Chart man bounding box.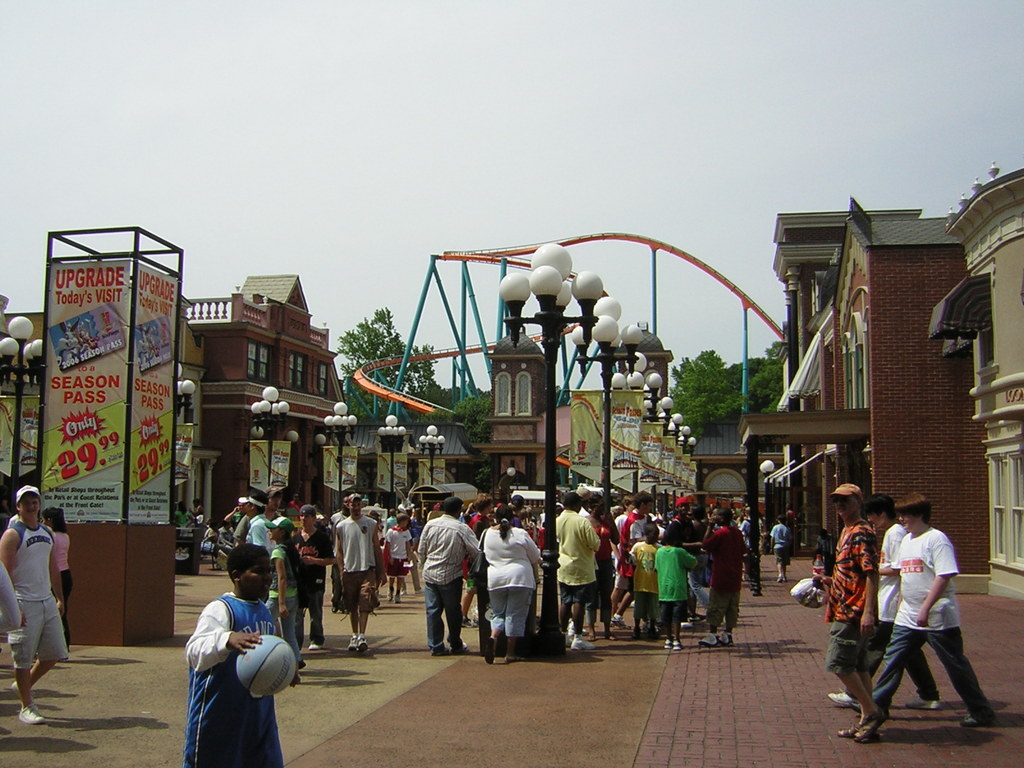
Charted: region(246, 492, 275, 556).
